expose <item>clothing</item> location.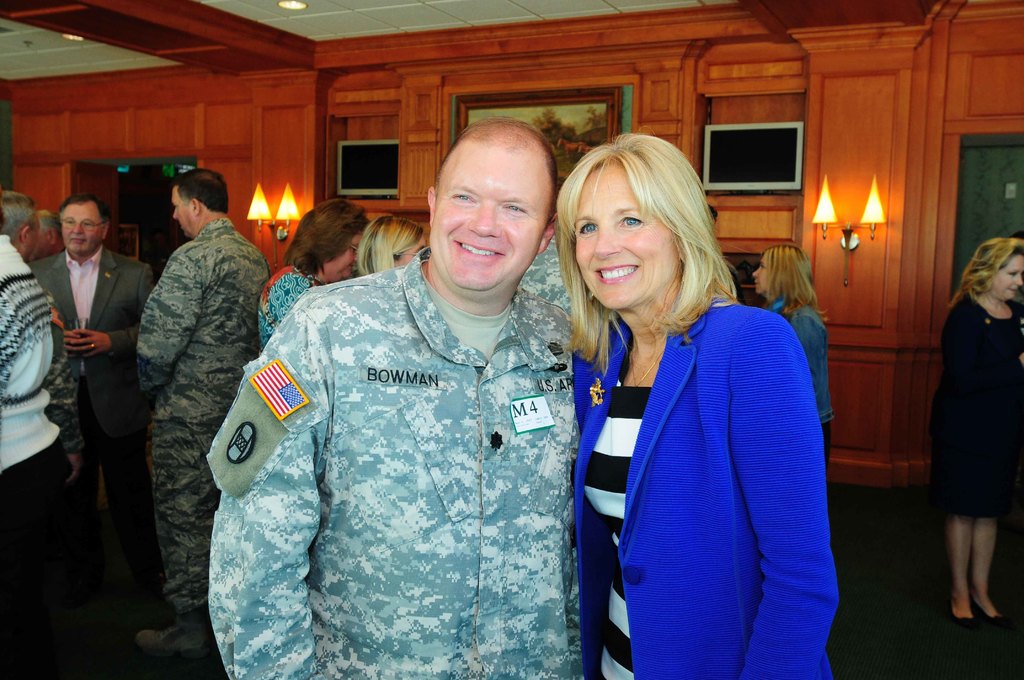
Exposed at l=204, t=234, r=577, b=679.
